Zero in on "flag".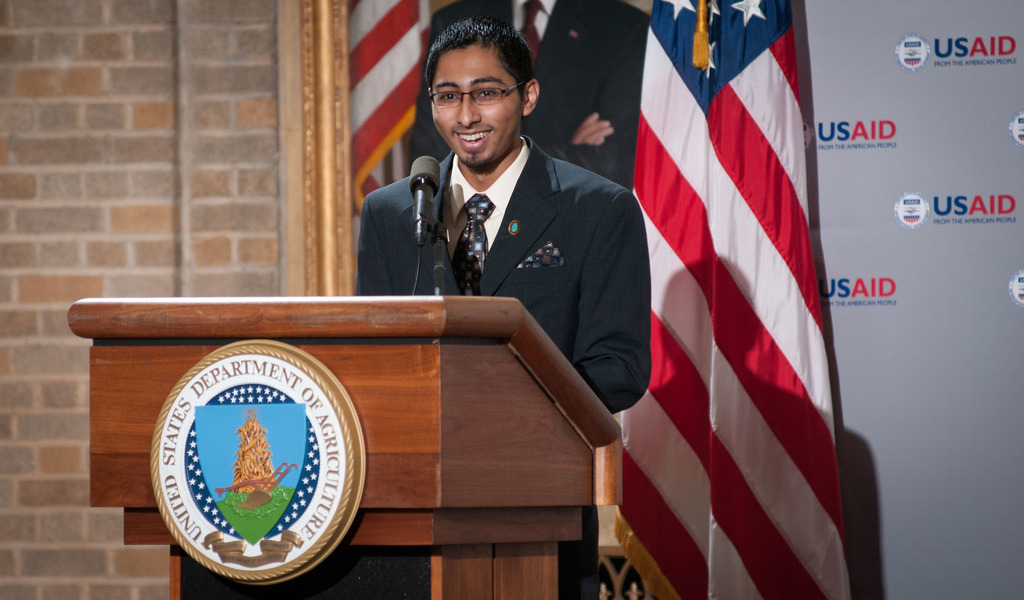
Zeroed in: [left=607, top=0, right=865, bottom=599].
